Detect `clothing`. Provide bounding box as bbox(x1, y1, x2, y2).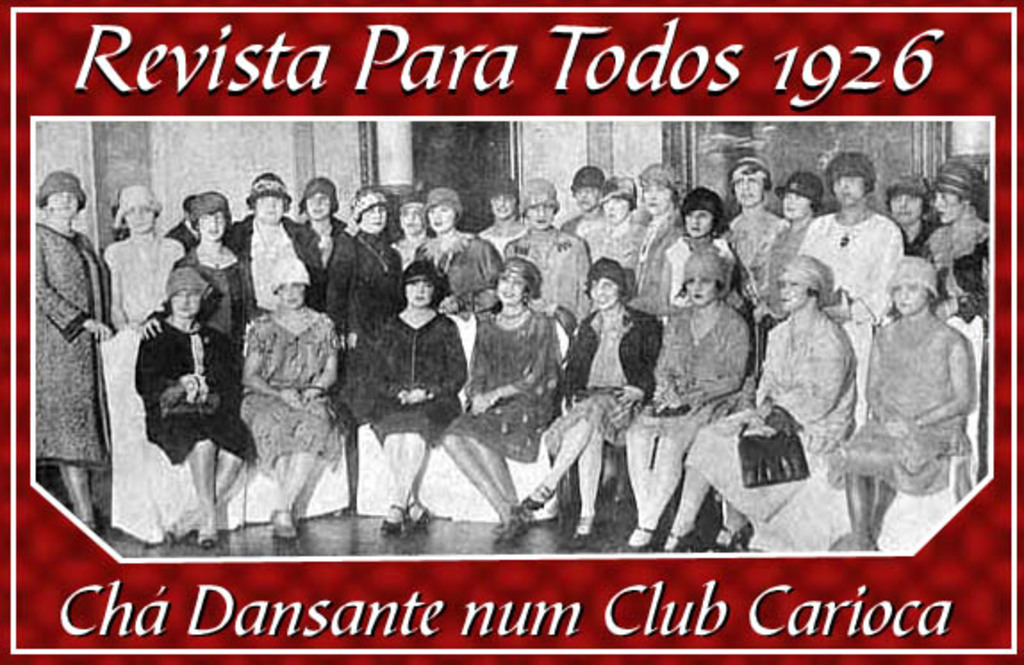
bbox(535, 300, 664, 469).
